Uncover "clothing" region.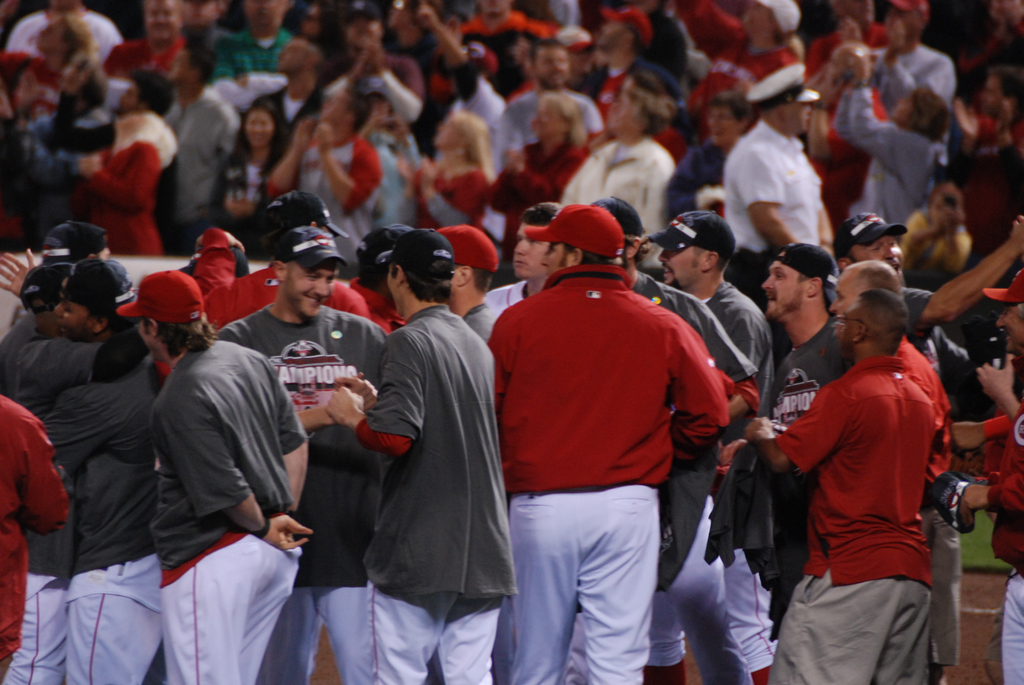
Uncovered: <bbox>423, 161, 516, 242</bbox>.
